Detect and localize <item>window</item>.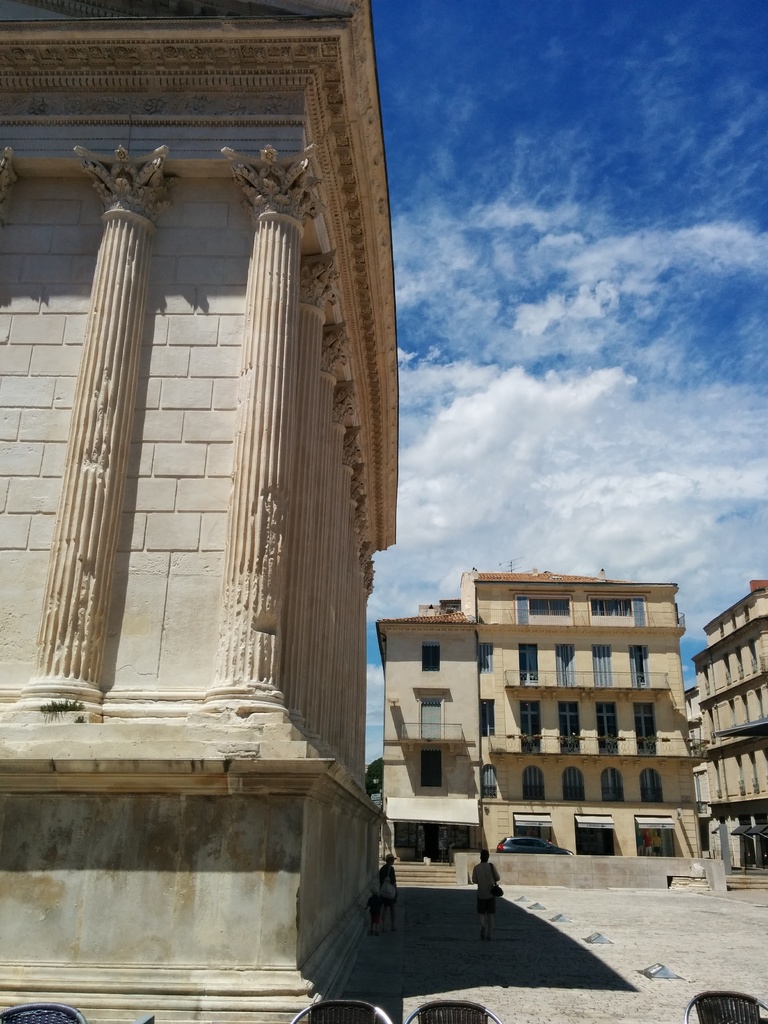
Localized at <box>727,702,739,730</box>.
